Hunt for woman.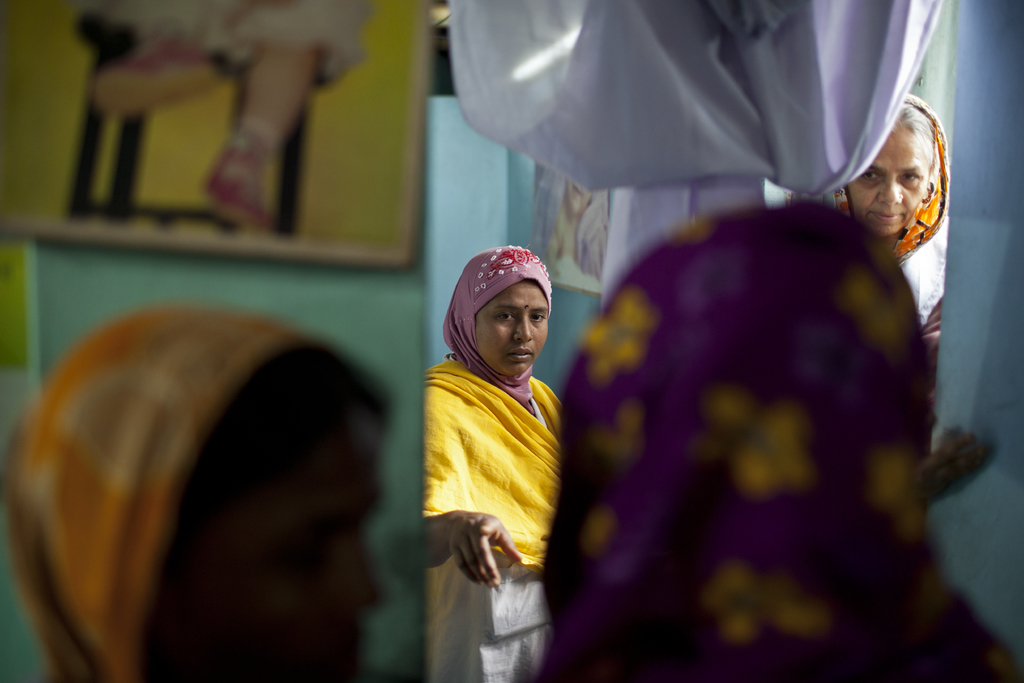
Hunted down at l=532, t=212, r=1023, b=682.
